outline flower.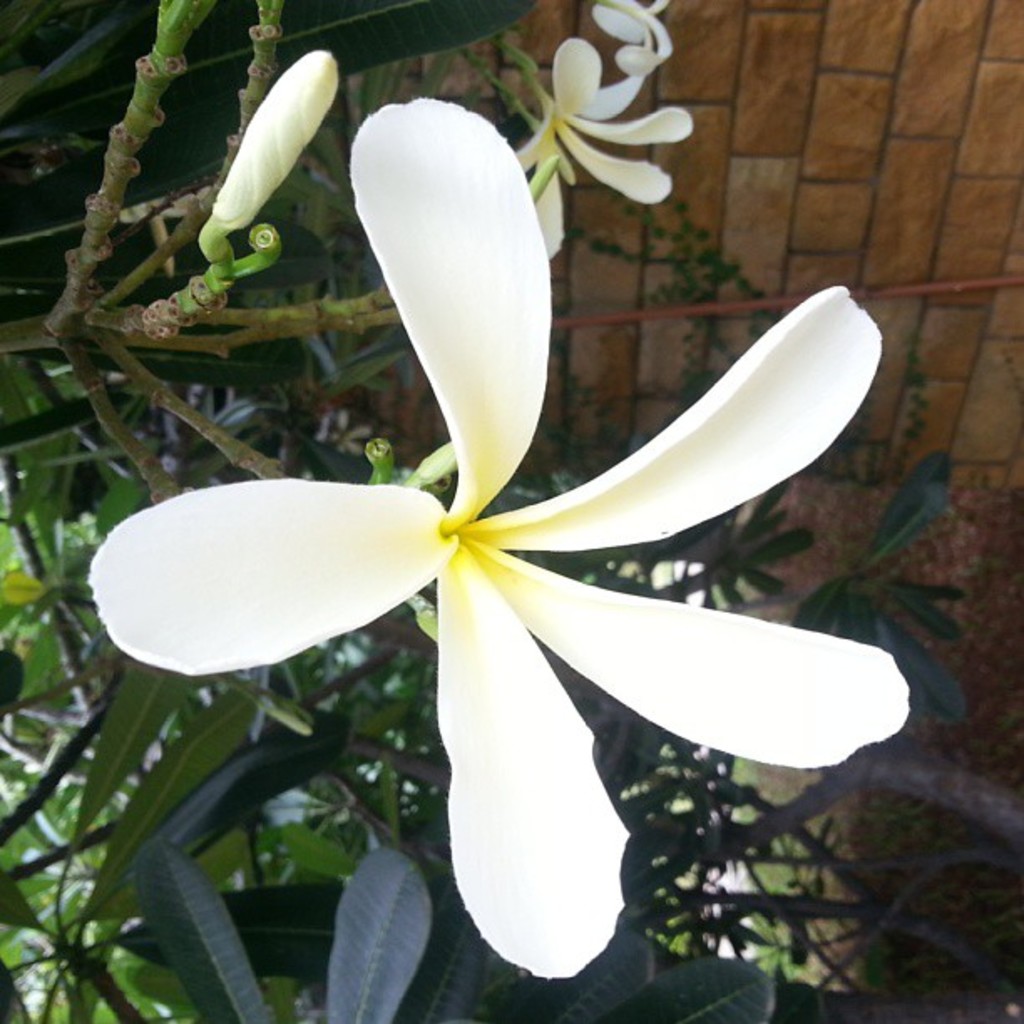
Outline: BBox(515, 33, 689, 258).
